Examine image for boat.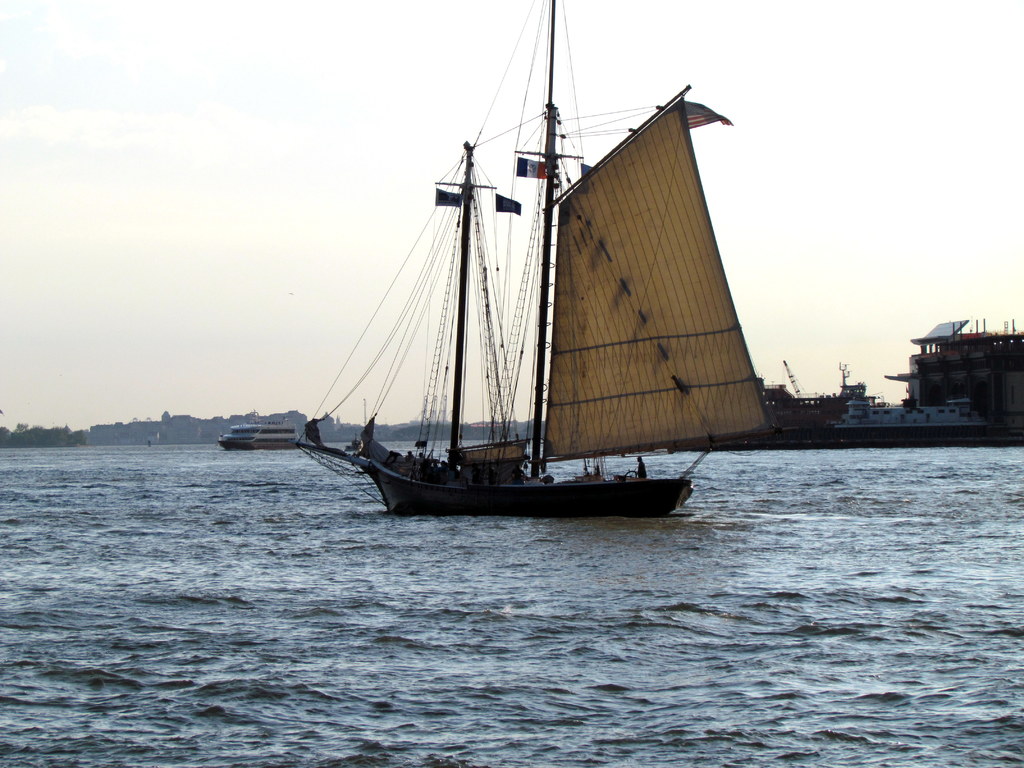
Examination result: bbox=(218, 425, 300, 446).
